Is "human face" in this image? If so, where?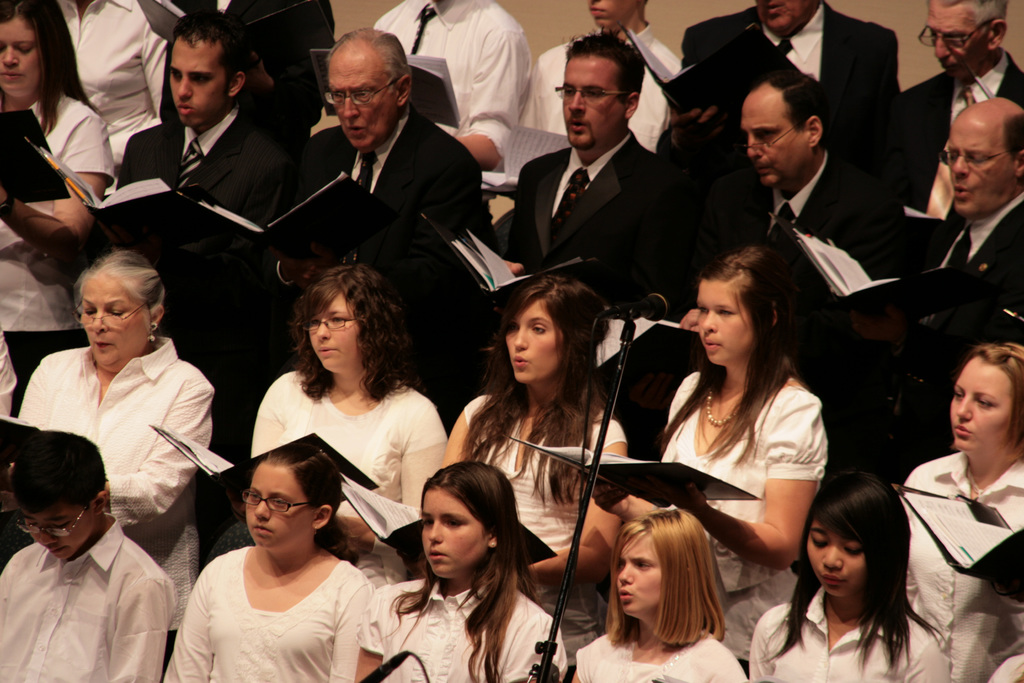
Yes, at l=696, t=284, r=756, b=361.
